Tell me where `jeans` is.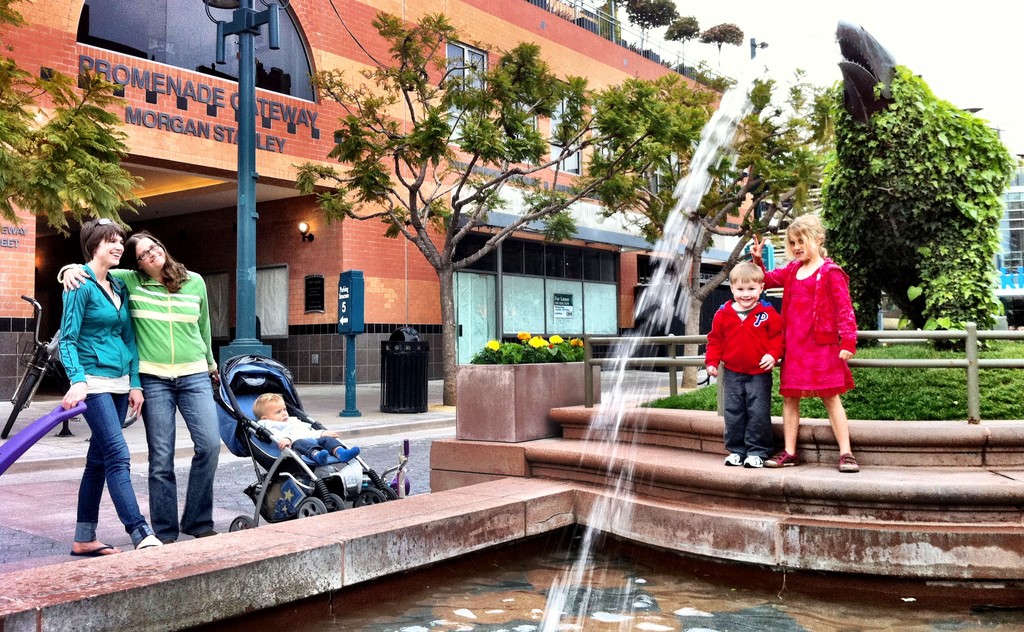
`jeans` is at x1=723 y1=374 x2=769 y2=450.
